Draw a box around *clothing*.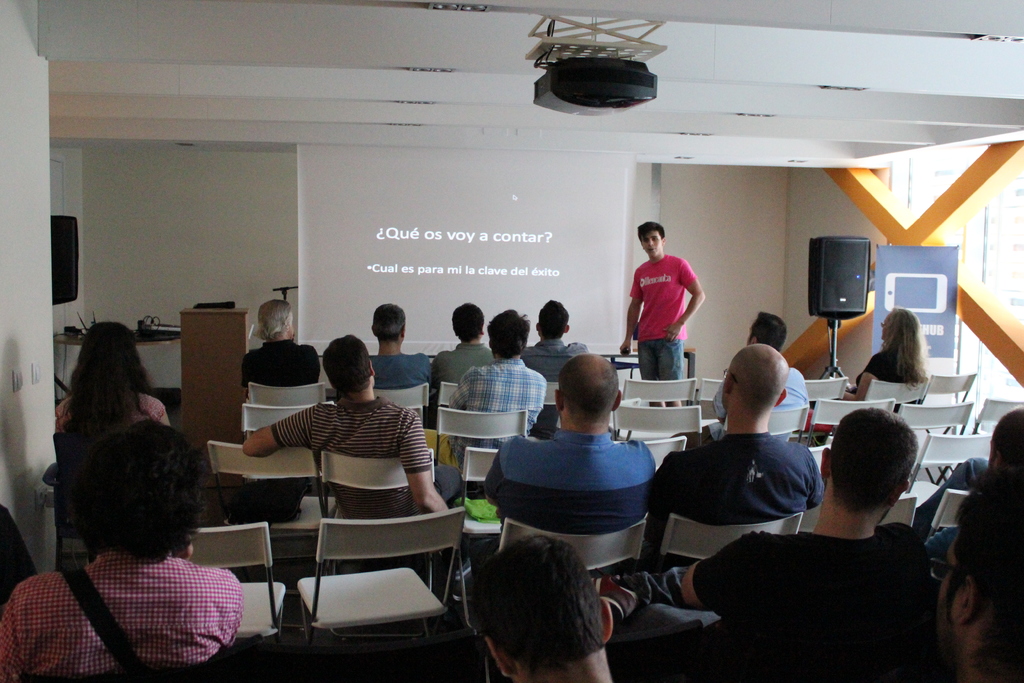
<bbox>514, 336, 593, 377</bbox>.
